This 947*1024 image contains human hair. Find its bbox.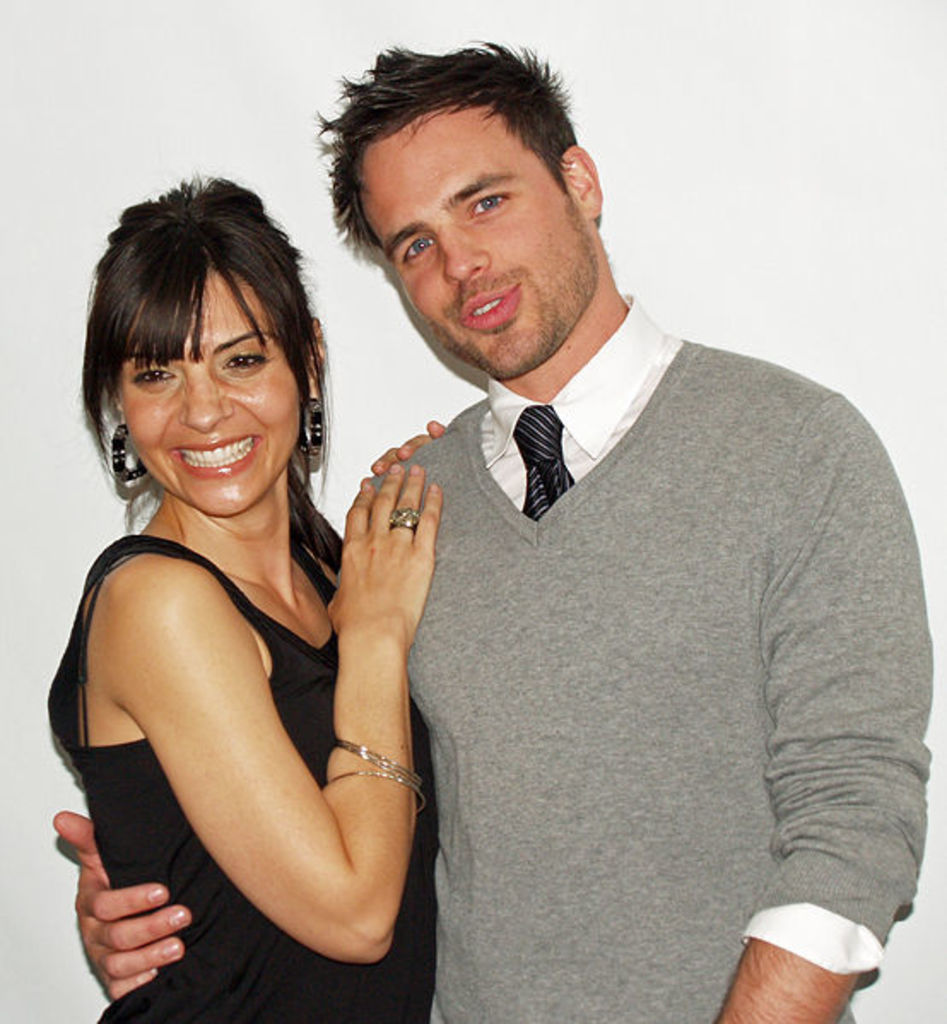
box(82, 162, 338, 525).
